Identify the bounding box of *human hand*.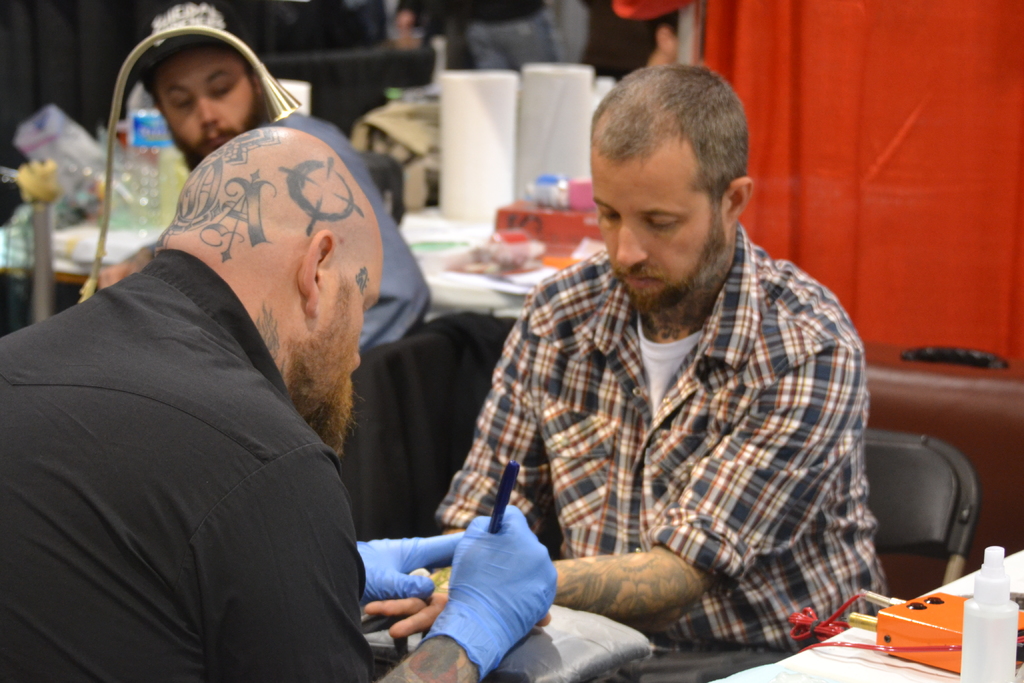
[358, 527, 468, 602].
